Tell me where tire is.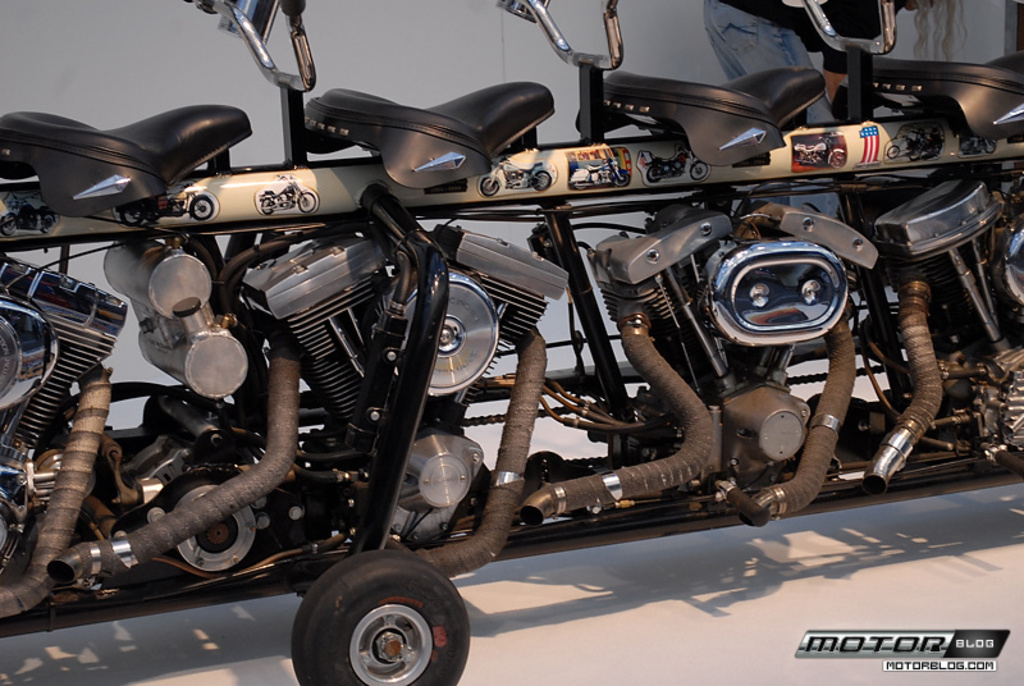
tire is at x1=287, y1=545, x2=471, y2=683.
